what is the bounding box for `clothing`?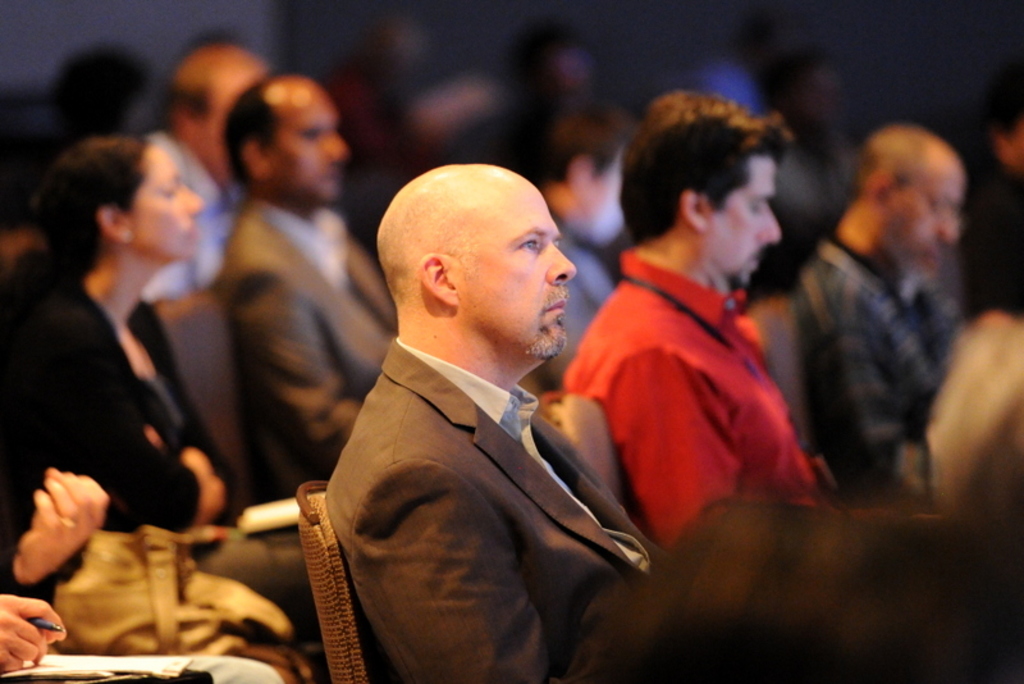
543 205 622 388.
